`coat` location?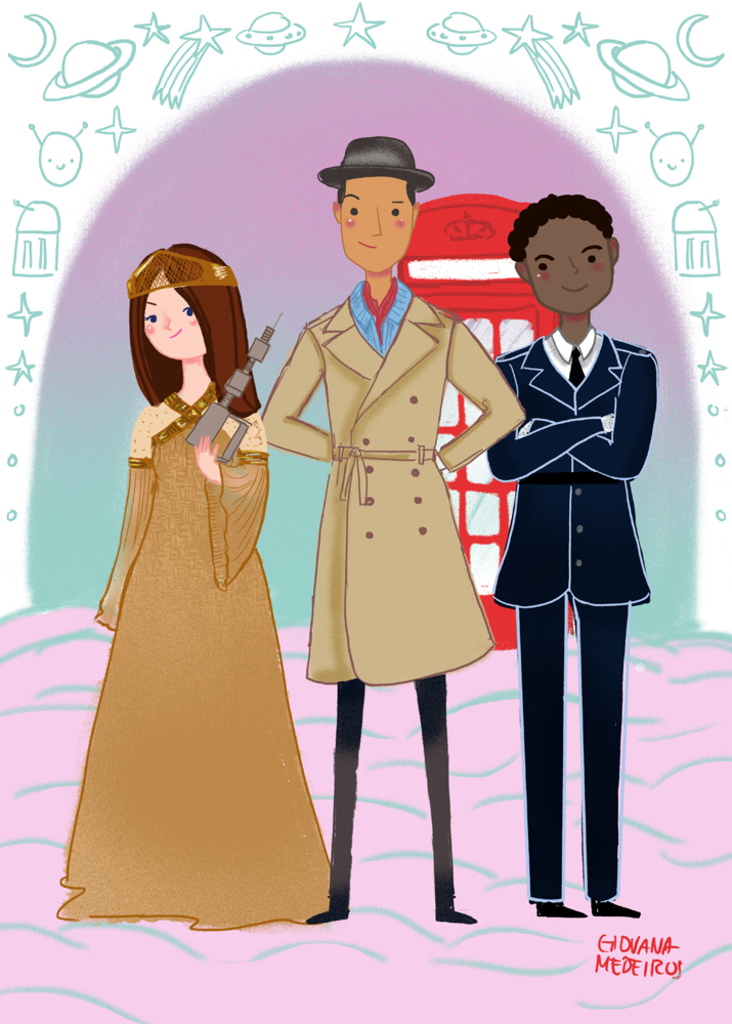
[left=277, top=203, right=506, bottom=729]
